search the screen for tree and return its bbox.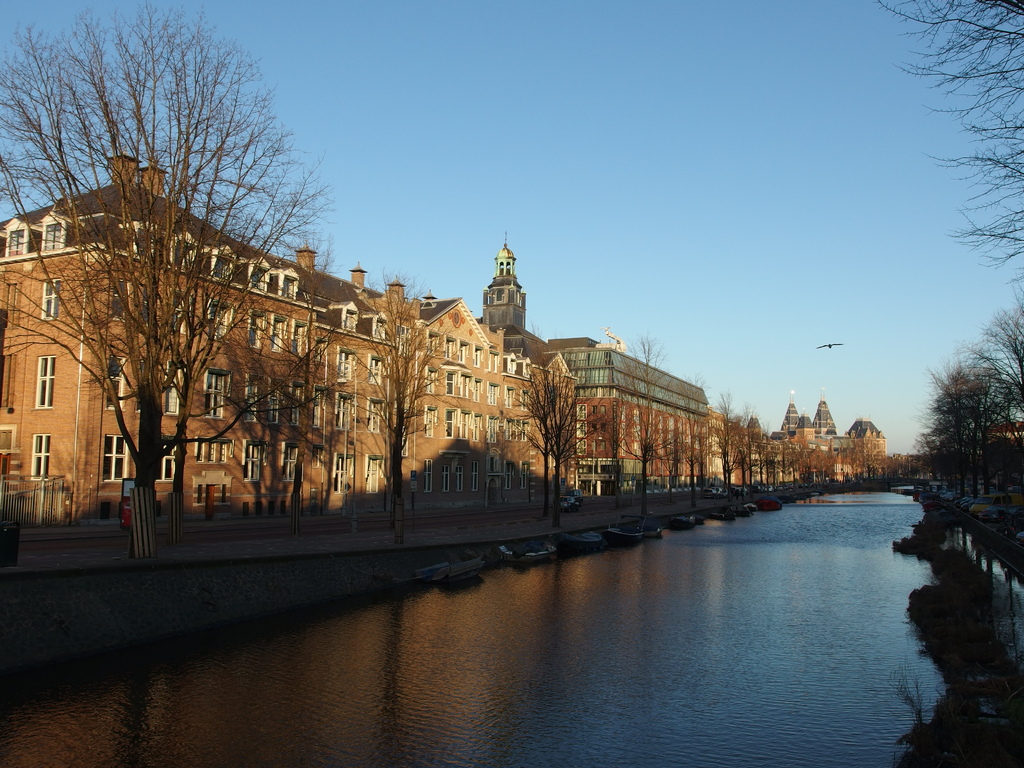
Found: l=335, t=264, r=452, b=527.
